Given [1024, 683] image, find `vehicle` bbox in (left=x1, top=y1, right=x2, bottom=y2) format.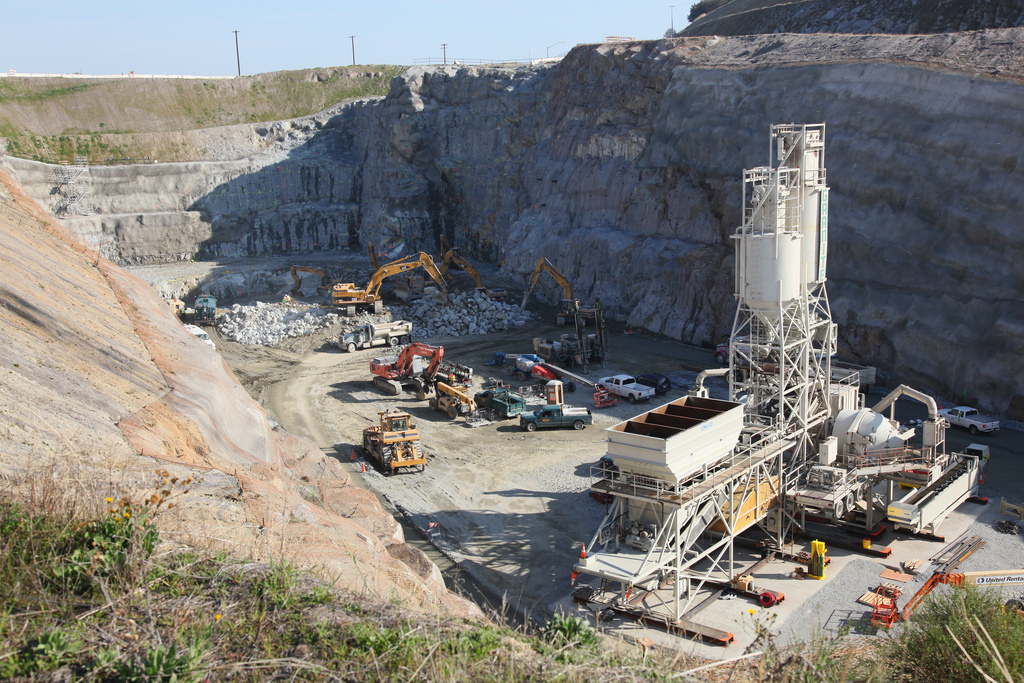
(left=191, top=290, right=217, bottom=328).
